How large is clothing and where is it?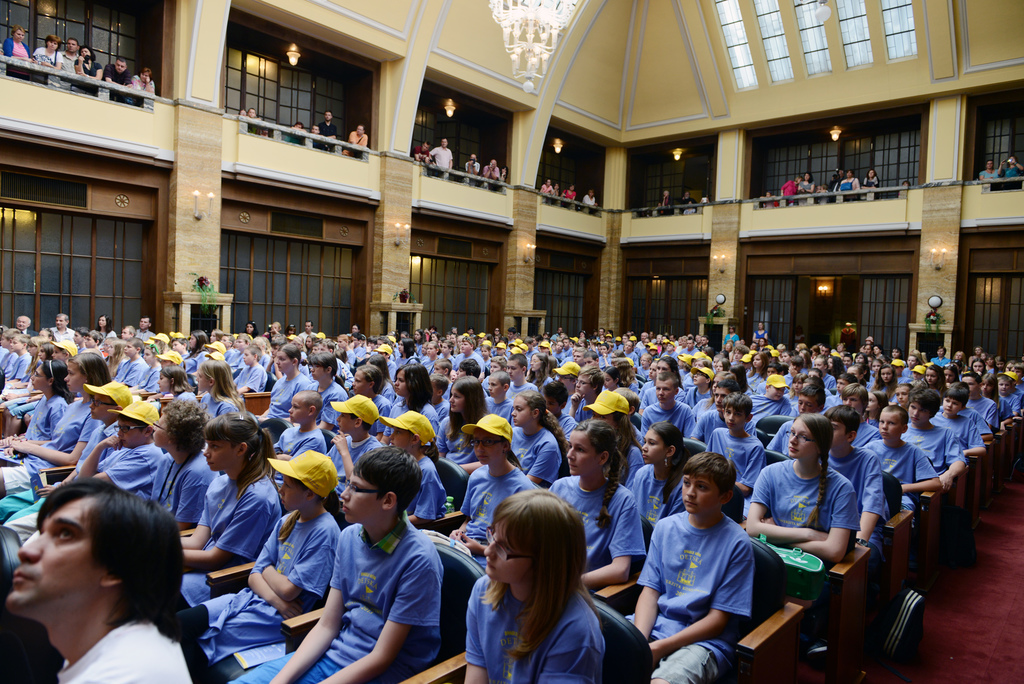
Bounding box: bbox(979, 166, 1000, 190).
